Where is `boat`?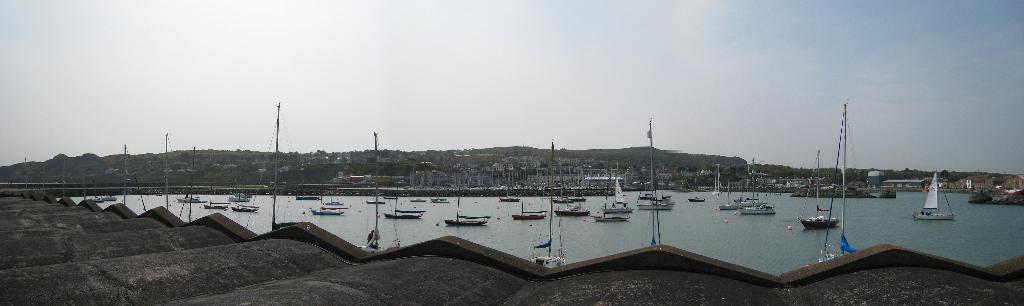
(x1=324, y1=202, x2=344, y2=205).
